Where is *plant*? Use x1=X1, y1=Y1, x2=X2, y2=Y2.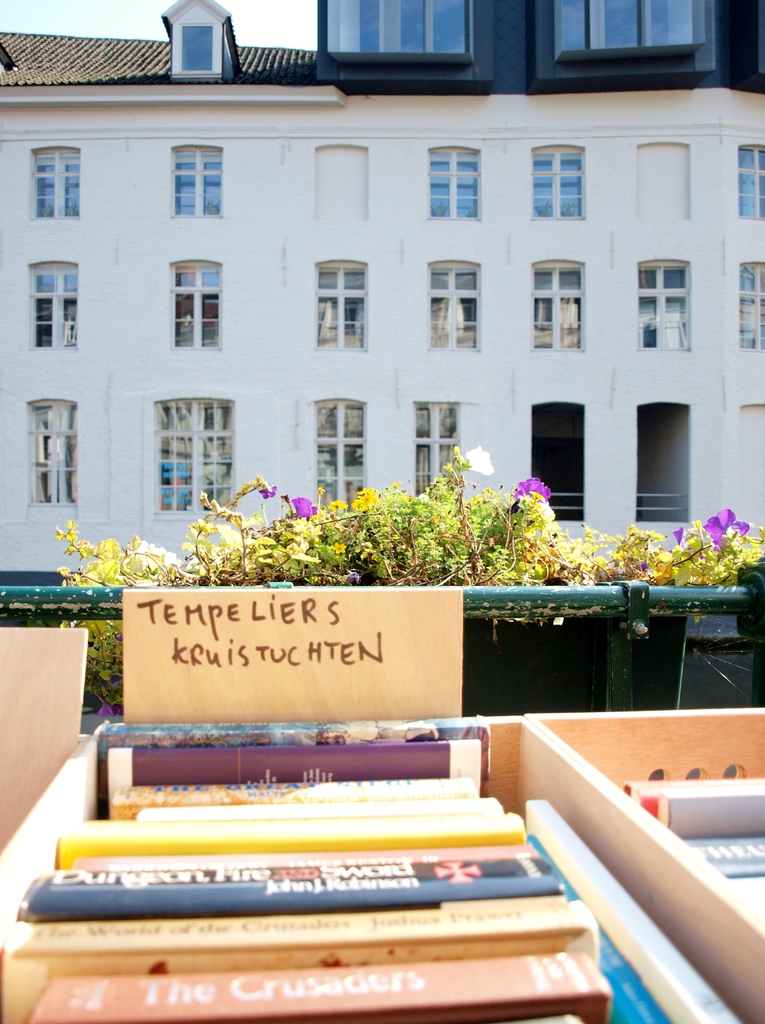
x1=564, y1=513, x2=656, y2=595.
